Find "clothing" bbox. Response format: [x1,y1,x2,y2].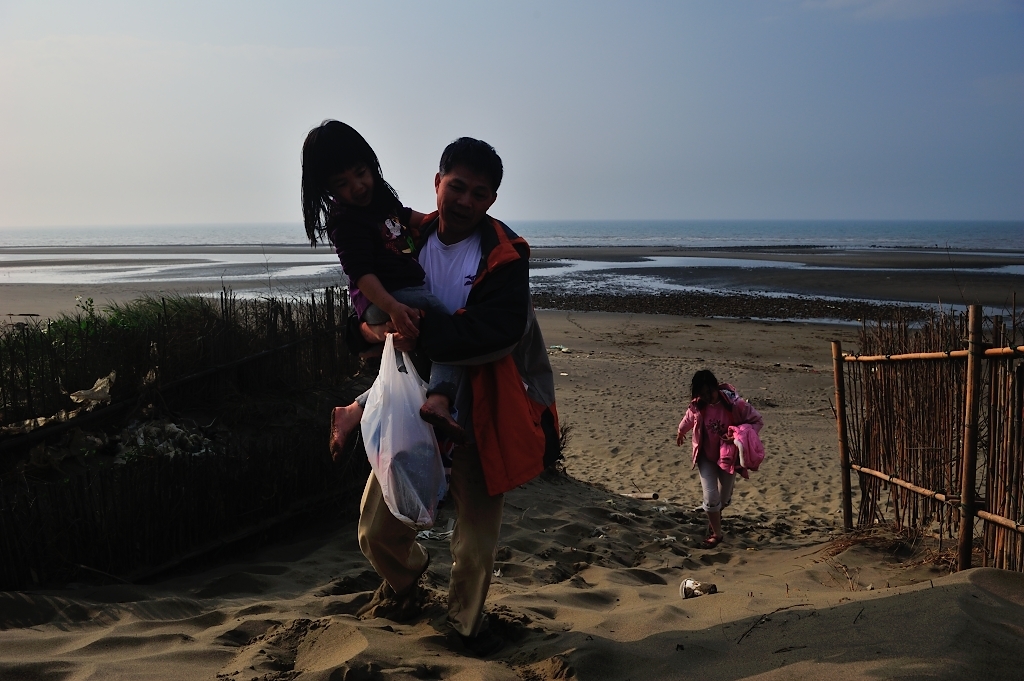
[316,178,459,408].
